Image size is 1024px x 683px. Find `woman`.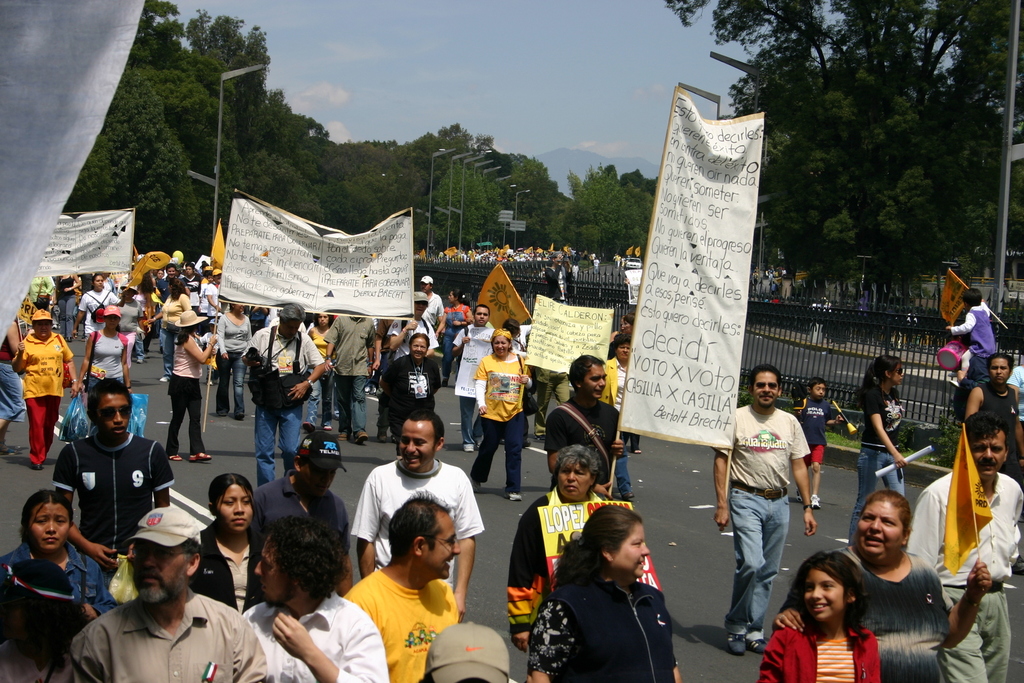
x1=0 y1=489 x2=115 y2=615.
